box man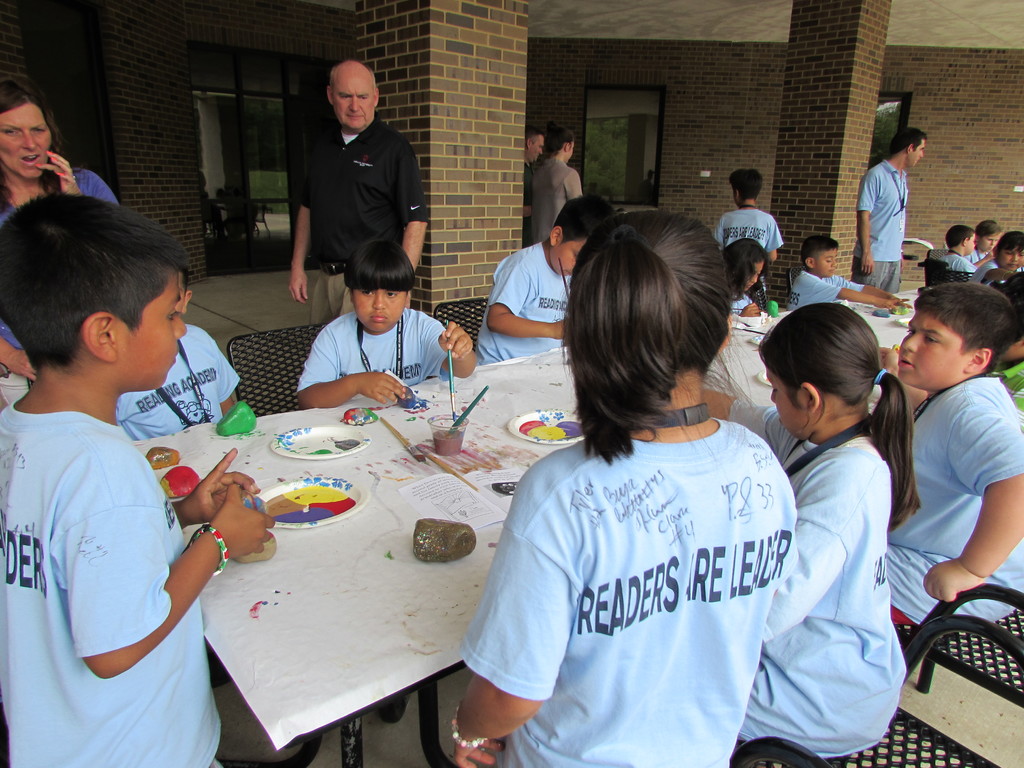
crop(523, 122, 545, 248)
